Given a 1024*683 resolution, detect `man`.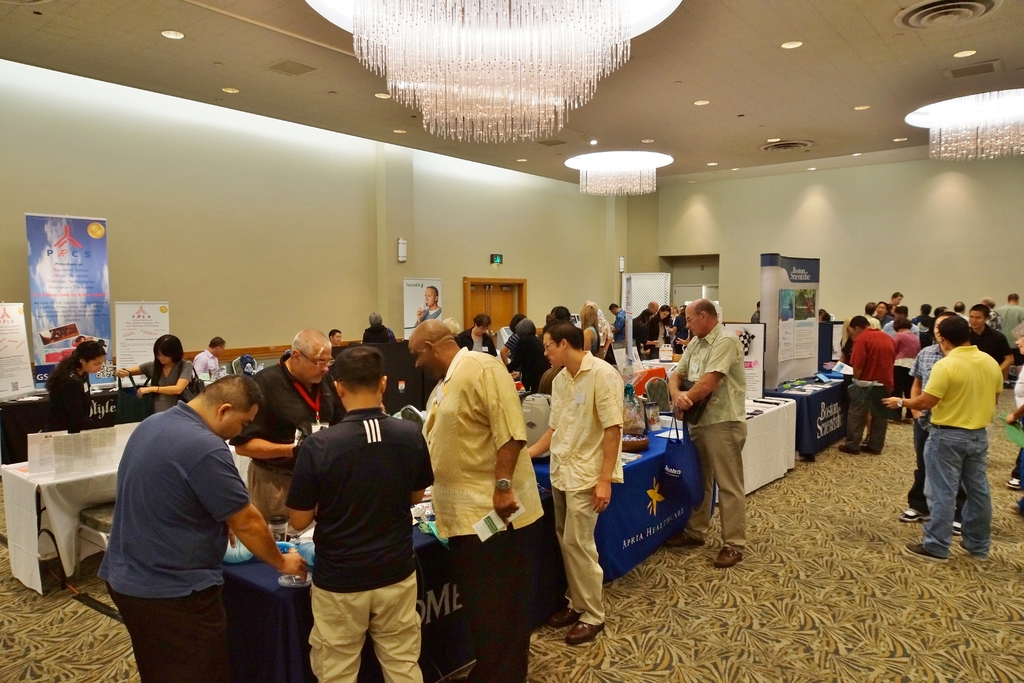
l=910, t=315, r=970, b=527.
